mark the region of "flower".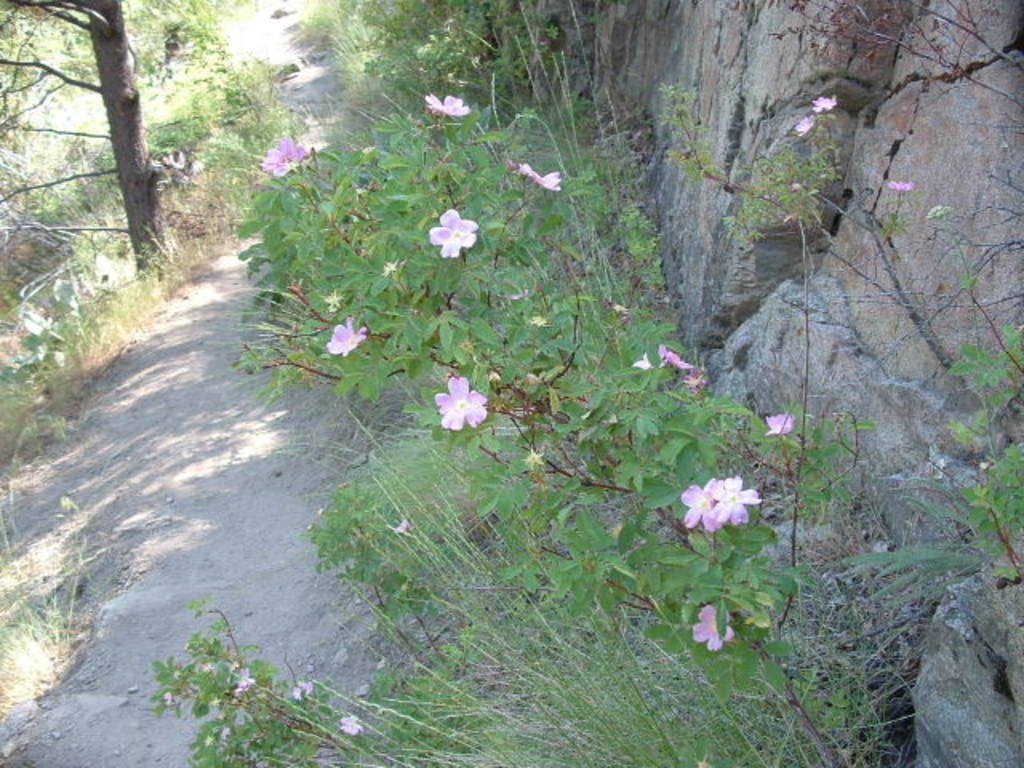
Region: 517,163,565,195.
